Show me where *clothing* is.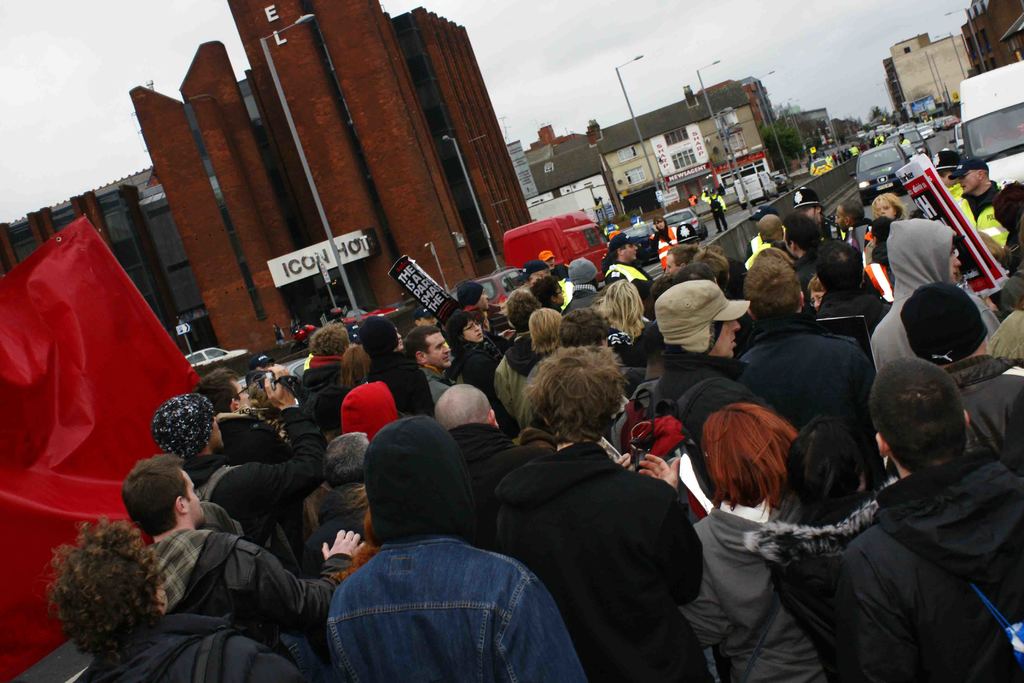
*clothing* is at x1=955 y1=346 x2=1023 y2=454.
